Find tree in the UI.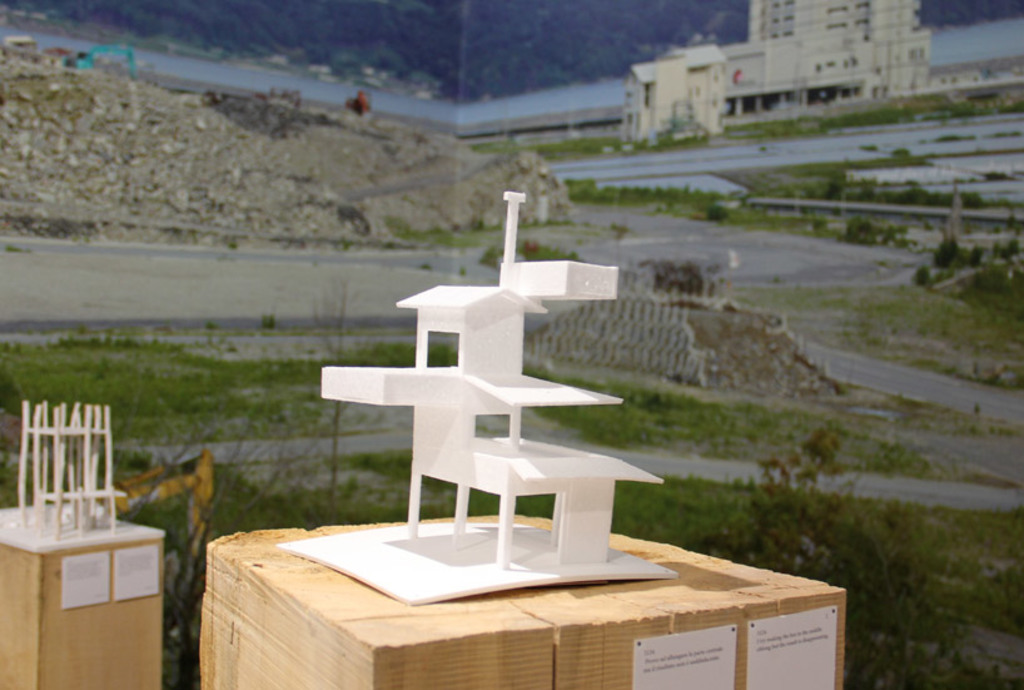
UI element at rect(692, 430, 1023, 689).
